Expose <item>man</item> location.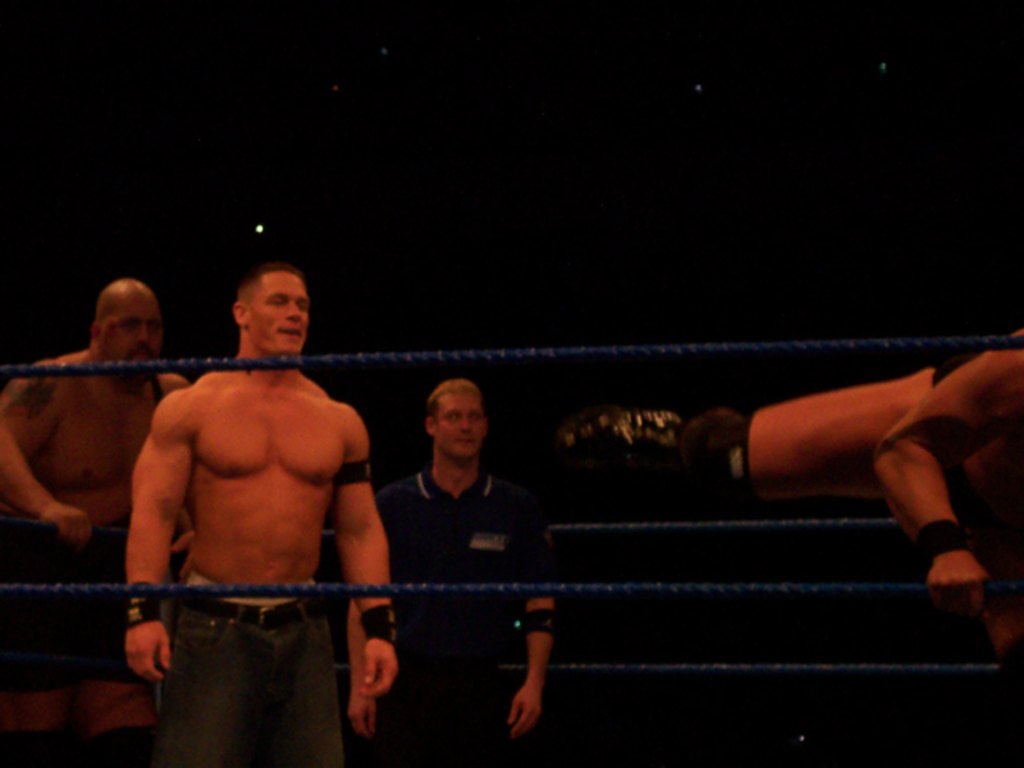
Exposed at [122,256,397,766].
